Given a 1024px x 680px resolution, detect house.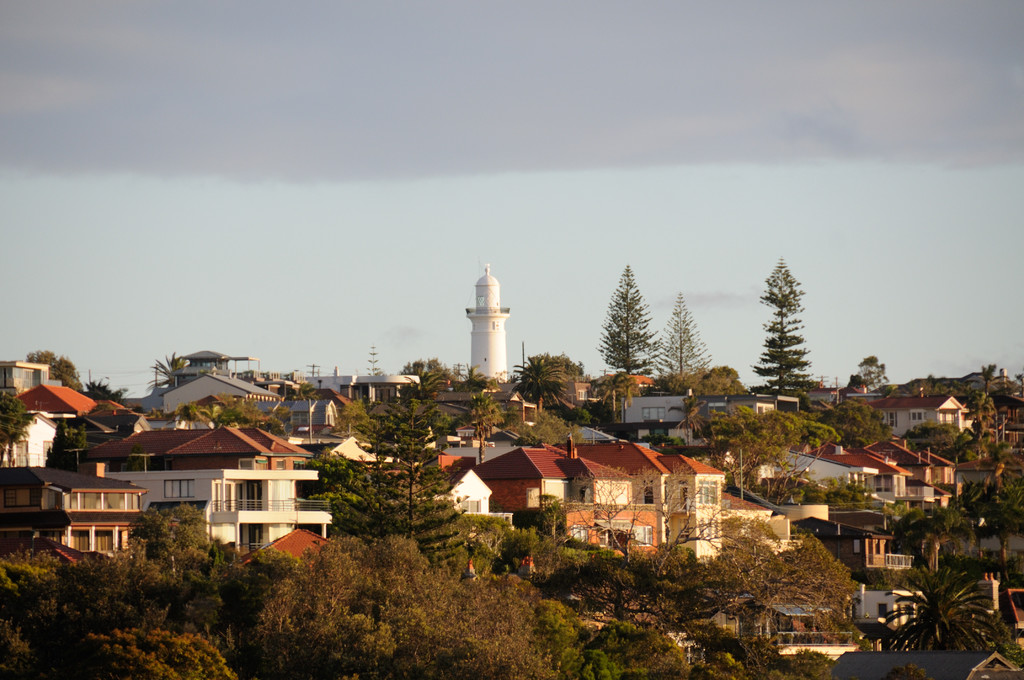
BBox(784, 391, 803, 465).
